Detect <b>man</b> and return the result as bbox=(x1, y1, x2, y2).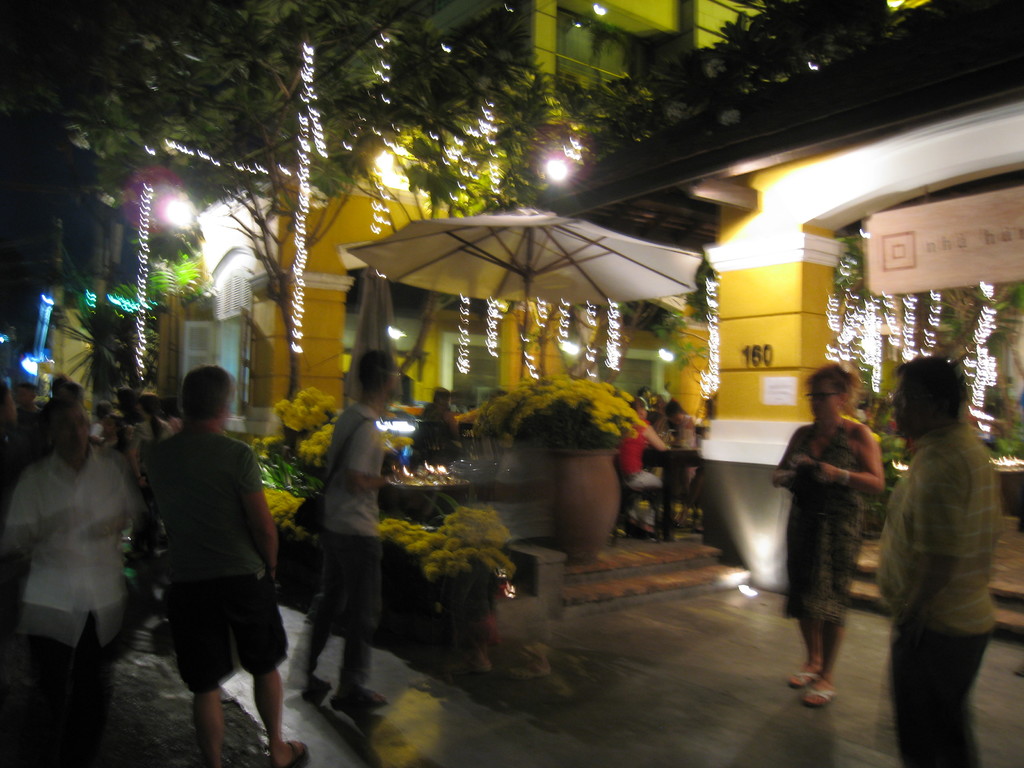
bbox=(289, 347, 399, 715).
